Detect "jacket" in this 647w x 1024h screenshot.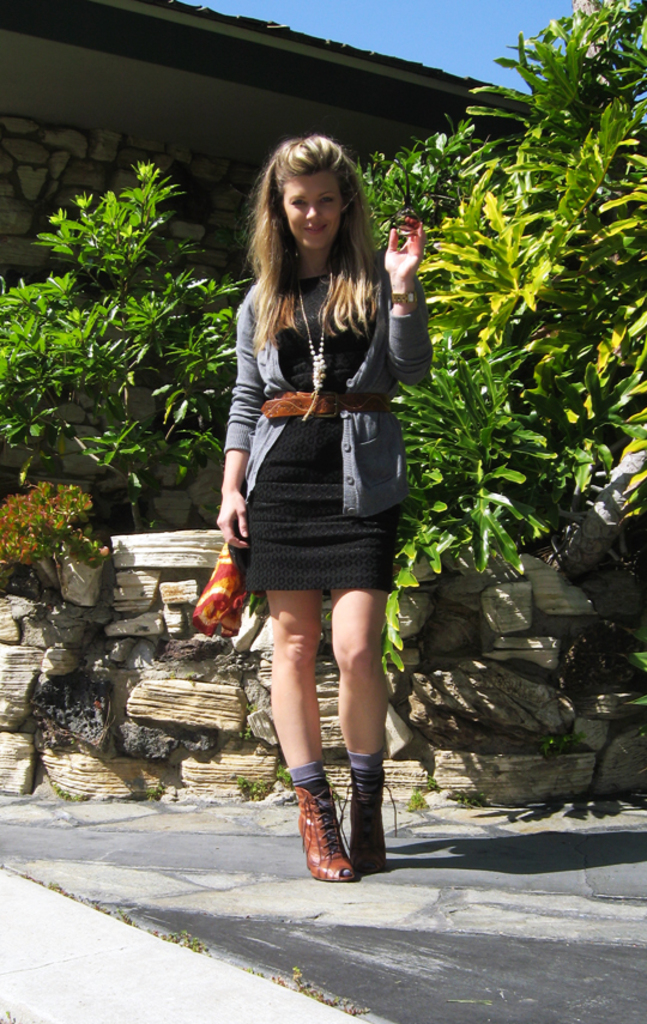
Detection: x1=208 y1=218 x2=446 y2=544.
